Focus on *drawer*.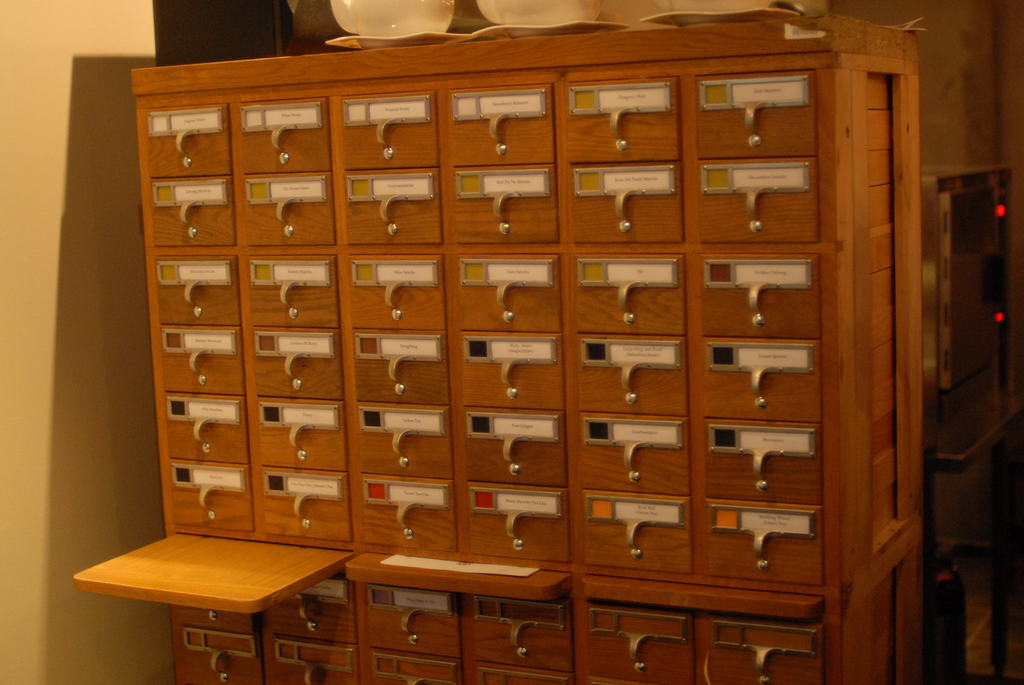
Focused at 240,98,330,173.
